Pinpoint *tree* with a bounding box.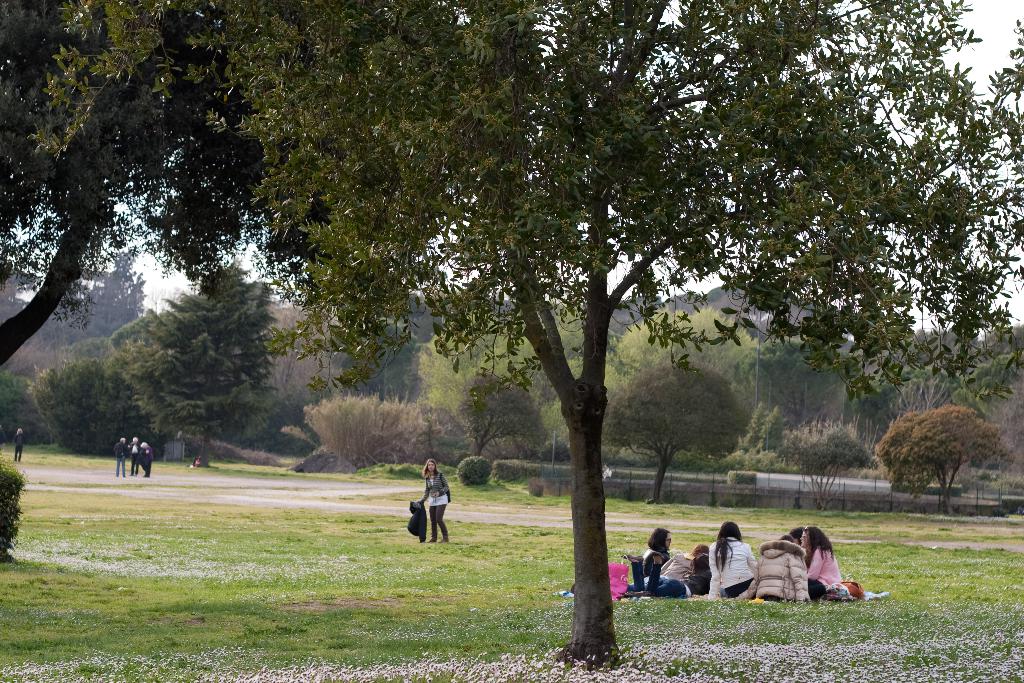
105, 257, 278, 476.
